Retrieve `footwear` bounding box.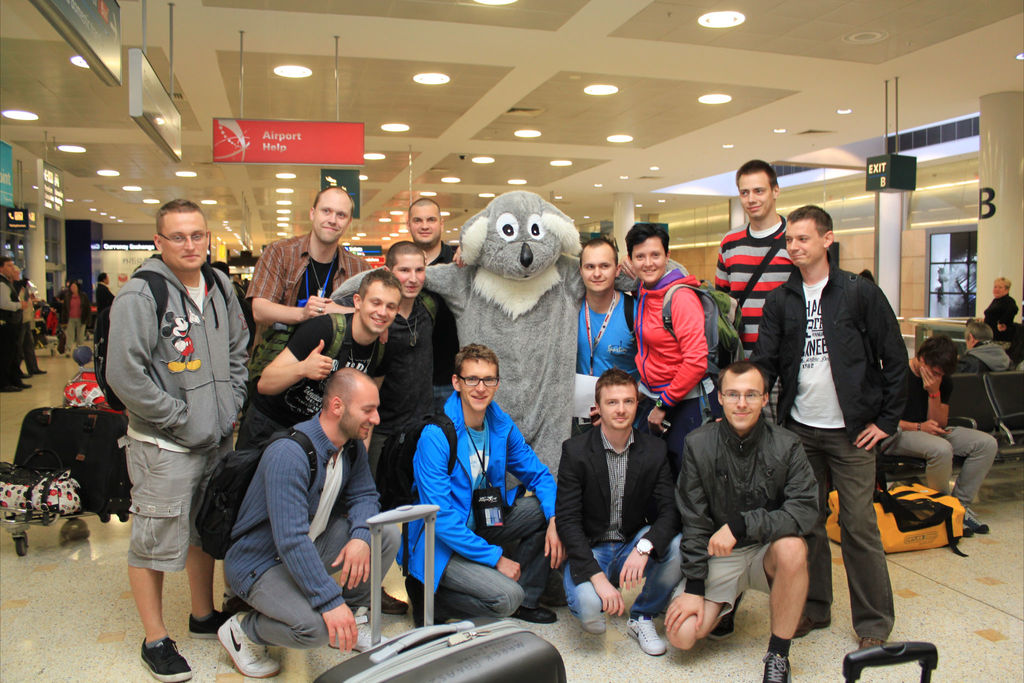
Bounding box: bbox=[625, 616, 663, 655].
